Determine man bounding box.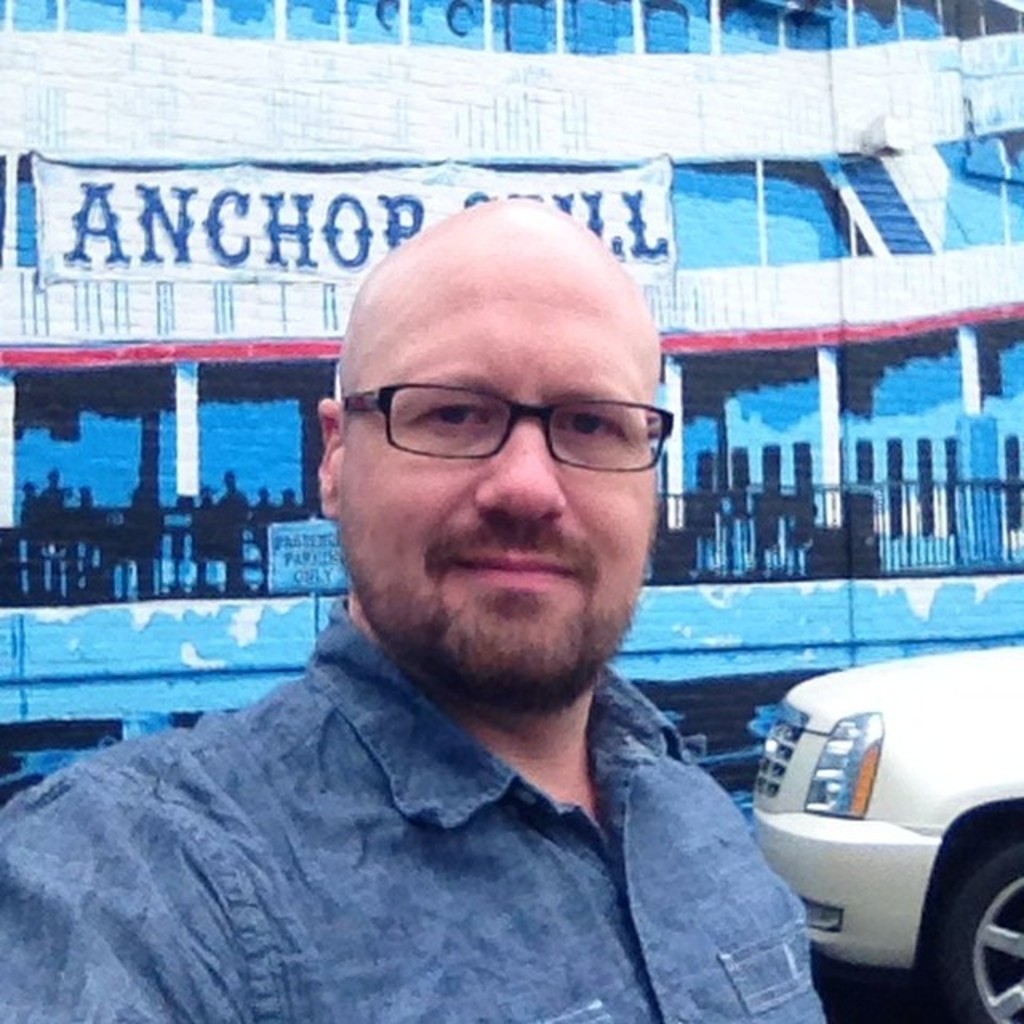
Determined: l=0, t=192, r=843, b=1022.
